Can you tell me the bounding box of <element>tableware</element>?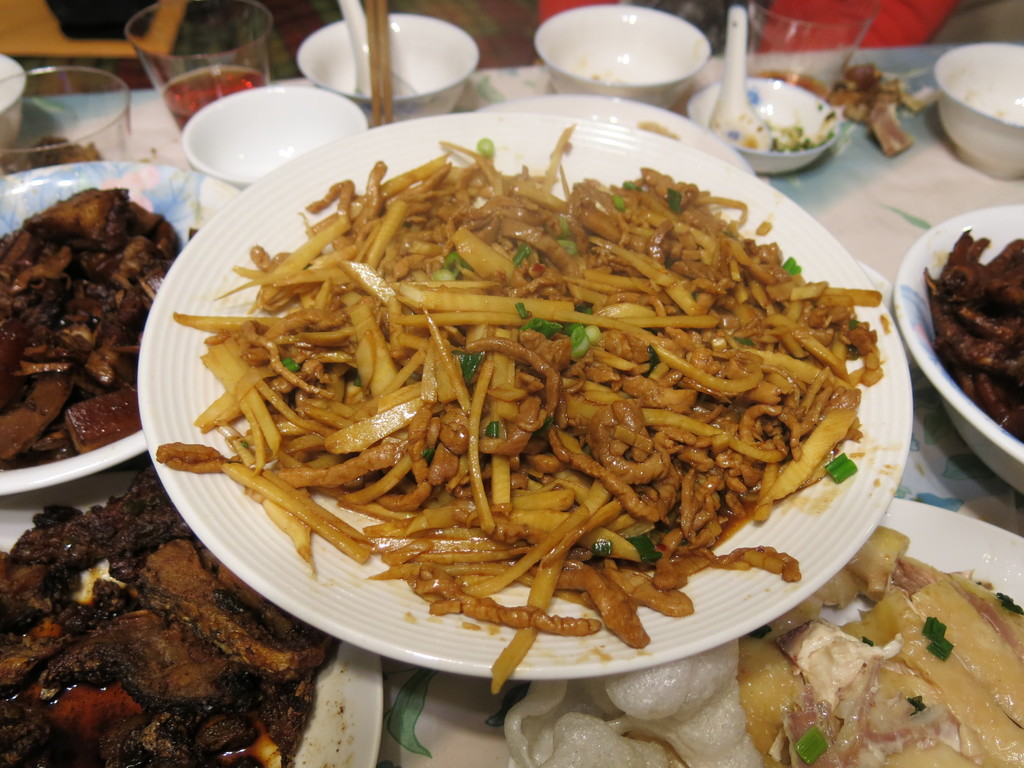
left=680, top=71, right=838, bottom=175.
